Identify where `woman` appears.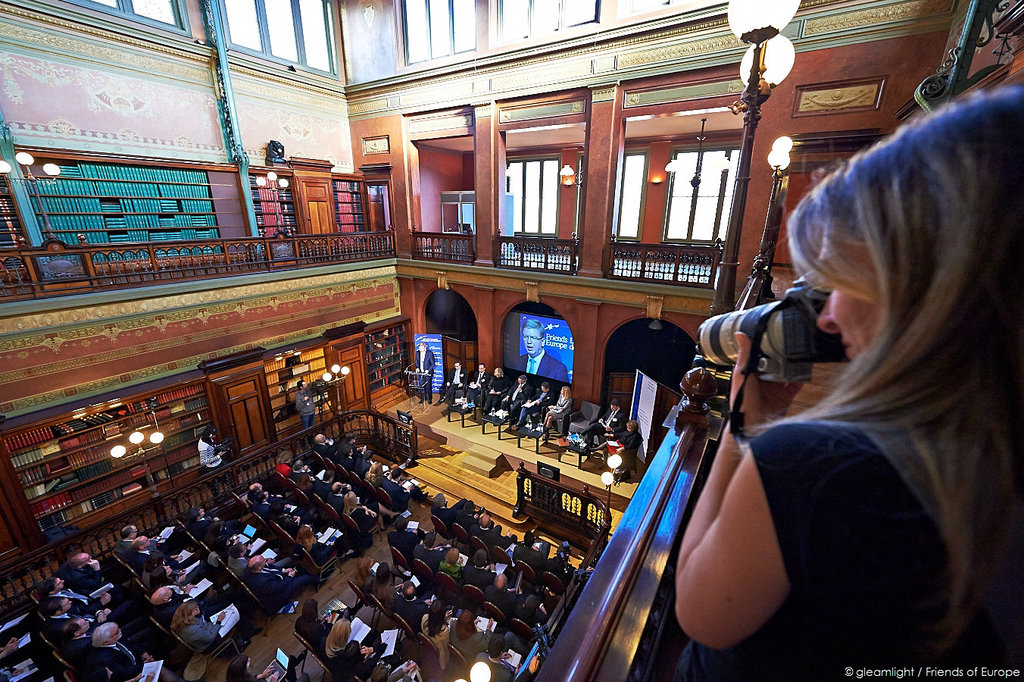
Appears at l=320, t=616, r=377, b=672.
